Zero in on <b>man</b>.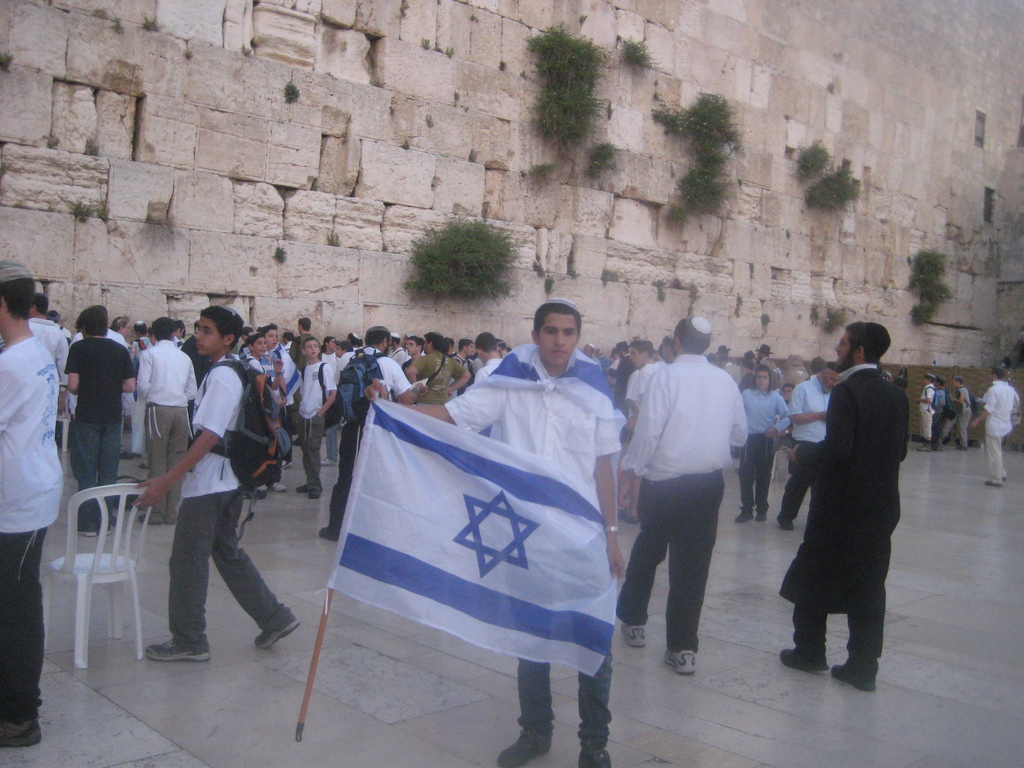
Zeroed in: left=717, top=342, right=730, bottom=353.
